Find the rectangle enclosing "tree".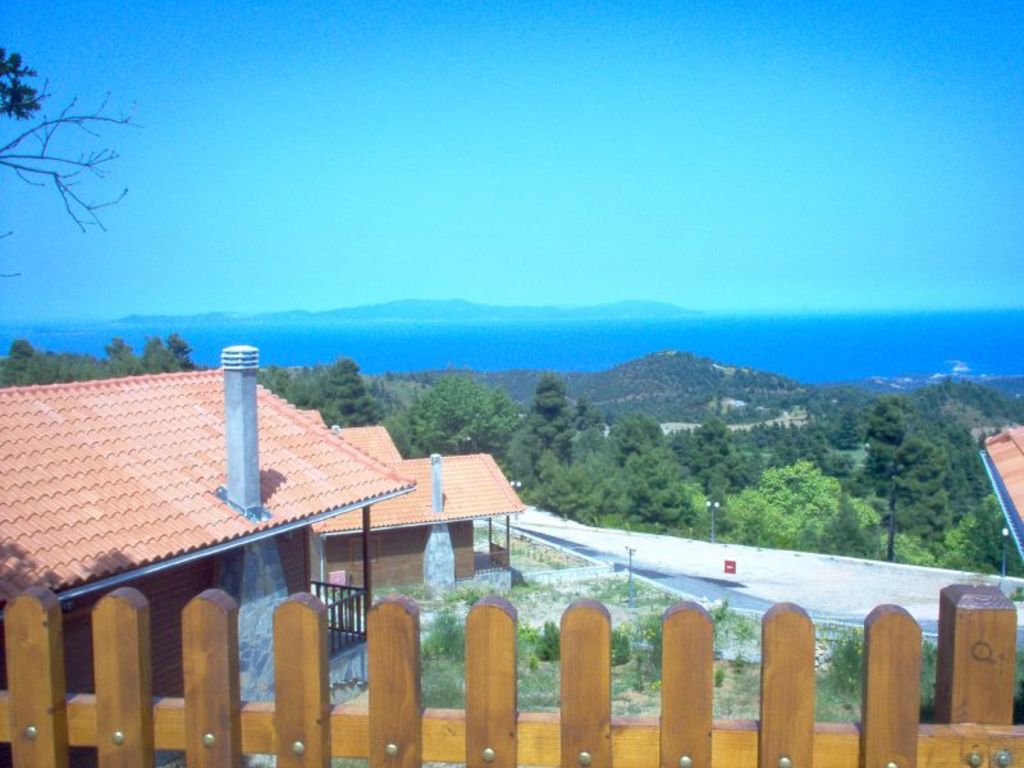
BBox(0, 321, 192, 387).
